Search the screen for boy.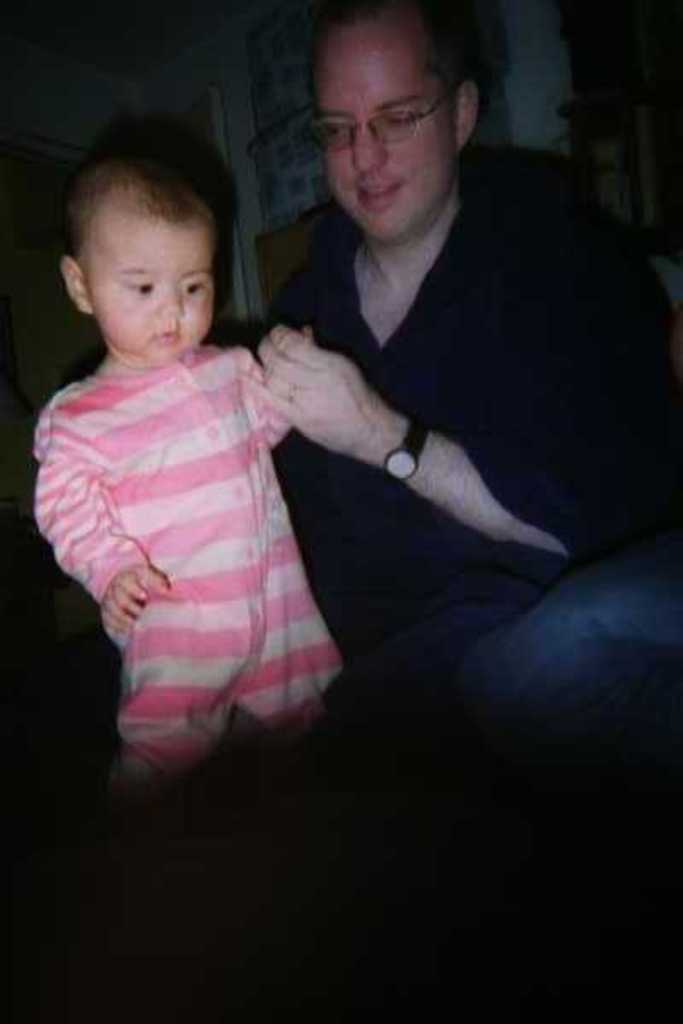
Found at (27,155,348,797).
